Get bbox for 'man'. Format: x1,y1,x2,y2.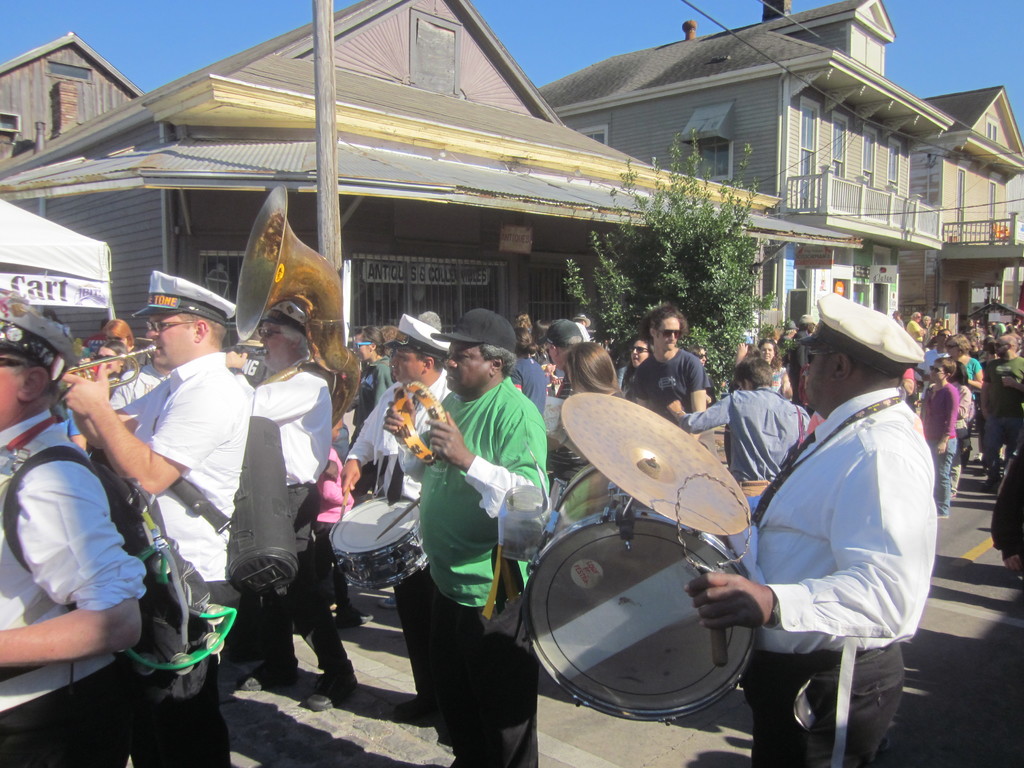
339,316,461,724.
